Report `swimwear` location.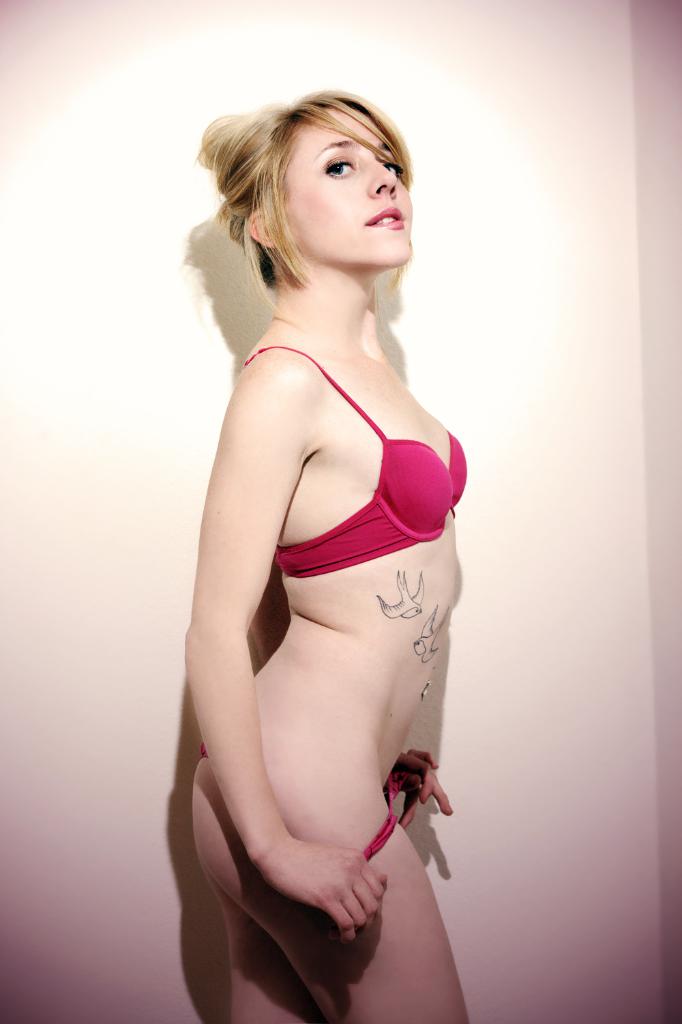
Report: 202:748:436:862.
